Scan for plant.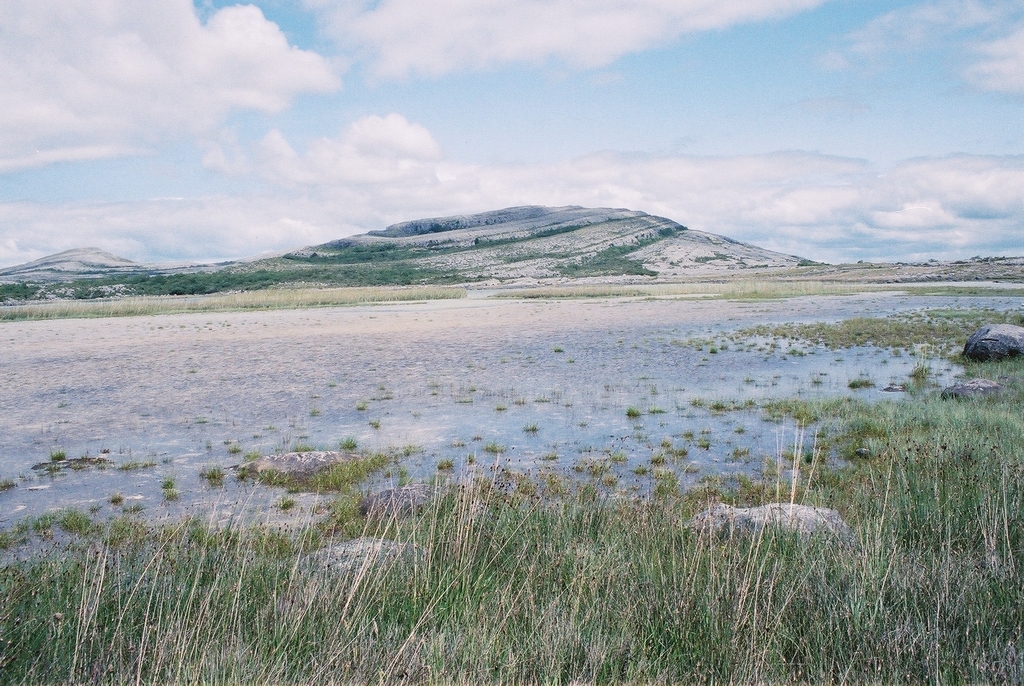
Scan result: region(311, 409, 319, 416).
